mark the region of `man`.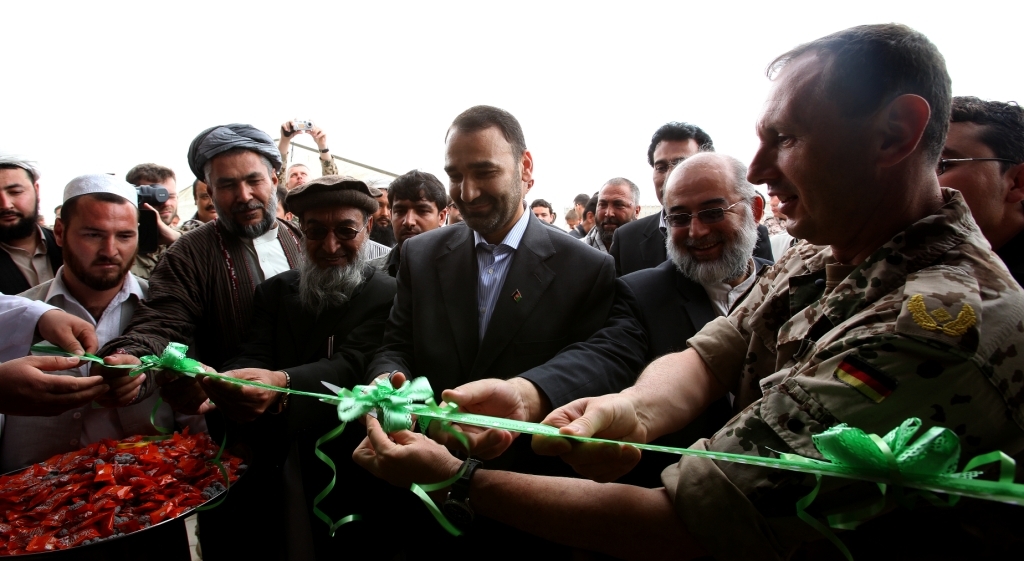
Region: {"x1": 563, "y1": 207, "x2": 575, "y2": 228}.
